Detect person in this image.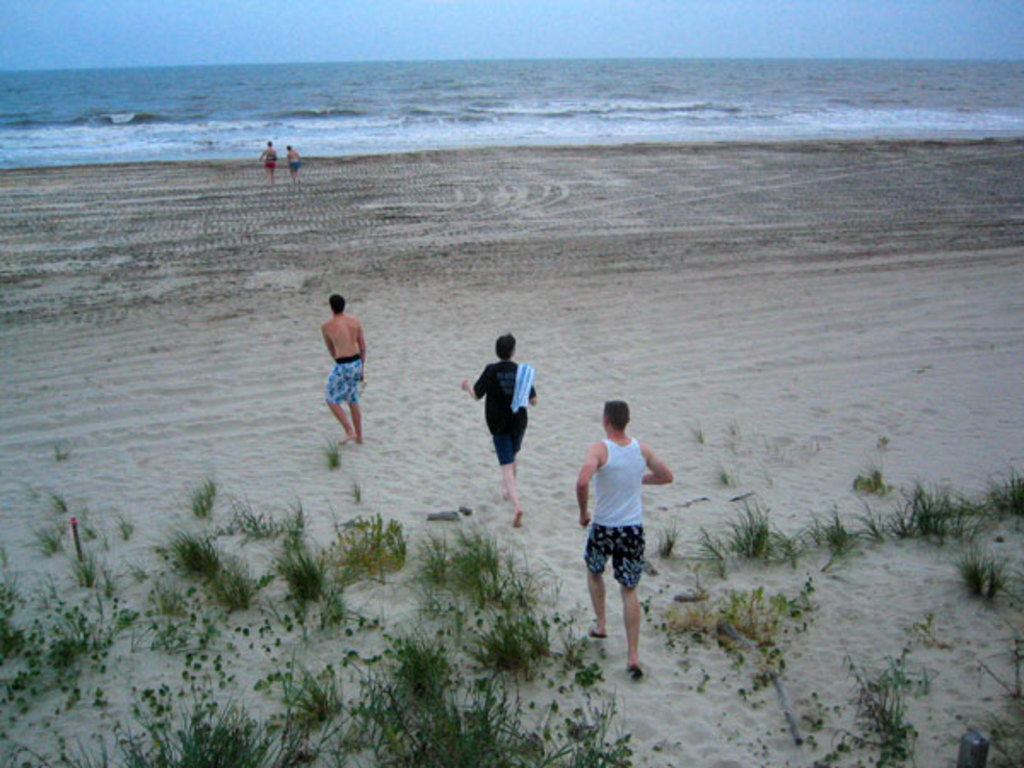
Detection: left=561, top=396, right=671, bottom=684.
